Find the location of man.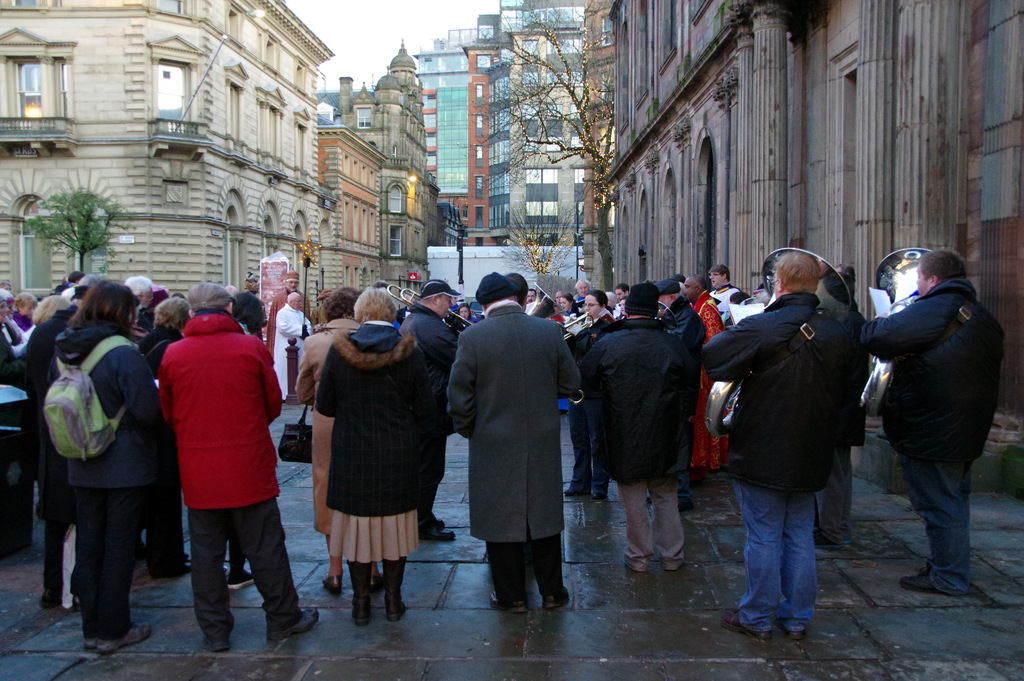
Location: <region>444, 274, 584, 613</region>.
